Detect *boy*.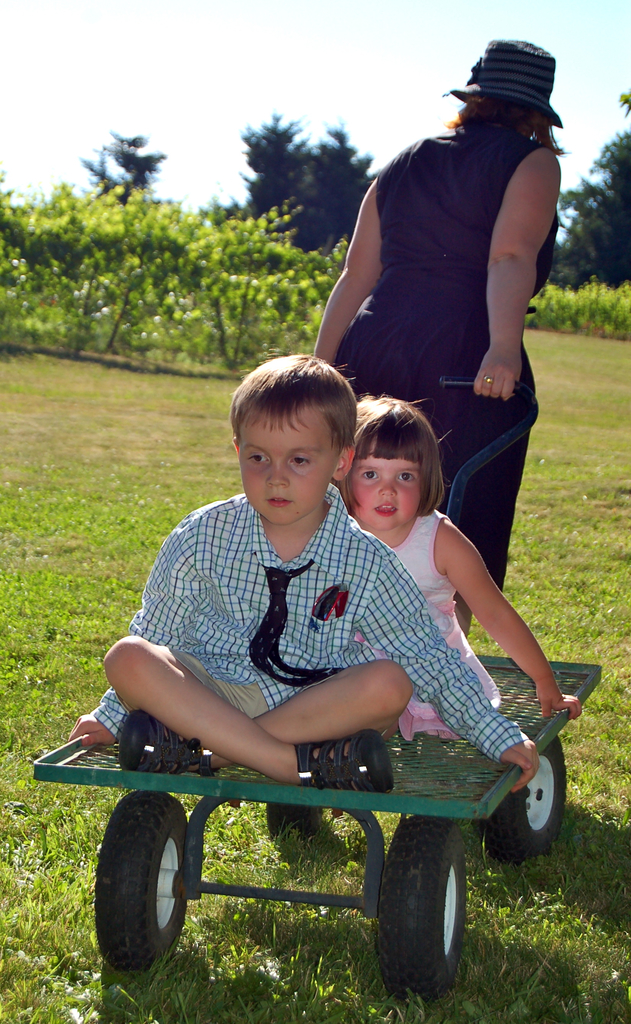
Detected at x1=68, y1=352, x2=541, y2=793.
